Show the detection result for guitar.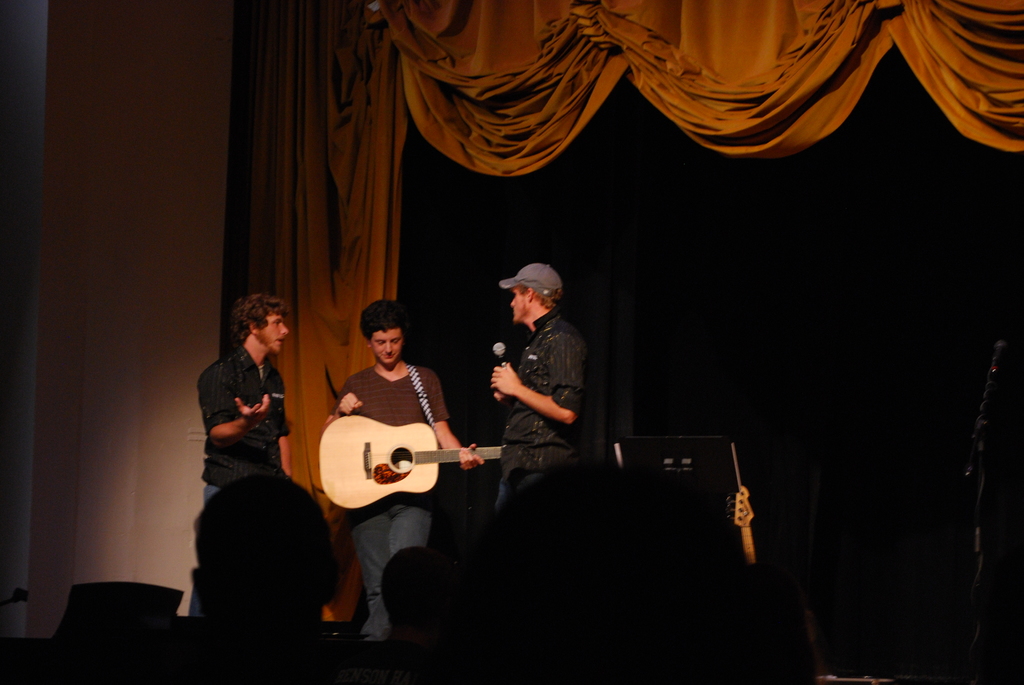
bbox=(307, 394, 476, 518).
